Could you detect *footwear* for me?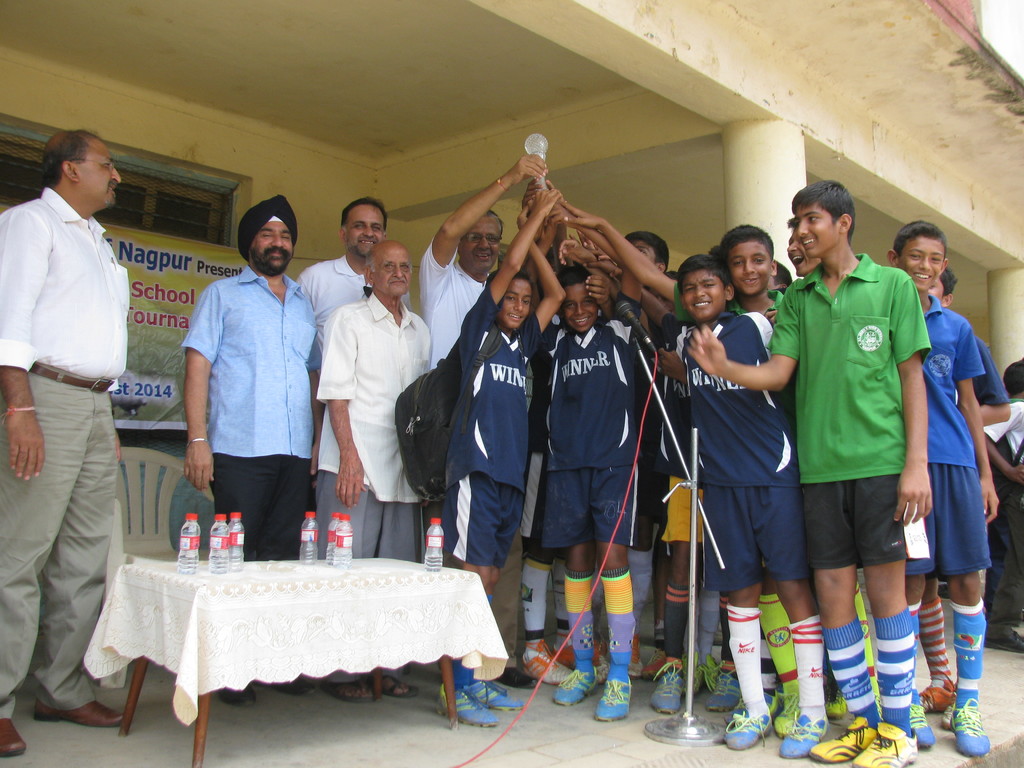
Detection result: region(333, 669, 376, 701).
